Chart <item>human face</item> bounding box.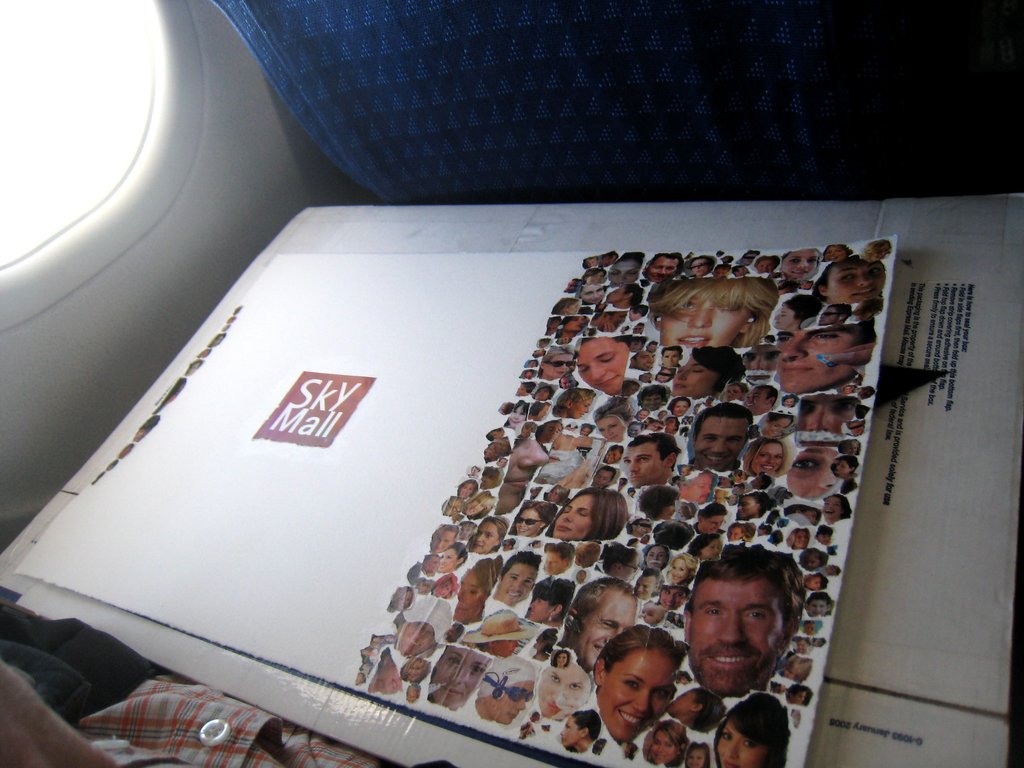
Charted: bbox=[828, 244, 851, 260].
